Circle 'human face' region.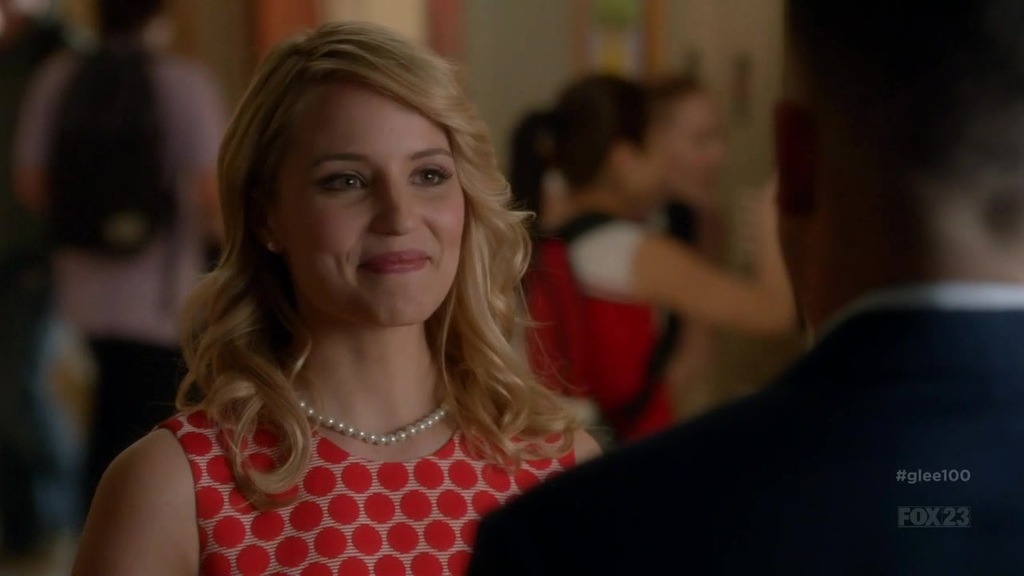
Region: pyautogui.locateOnScreen(258, 71, 473, 335).
